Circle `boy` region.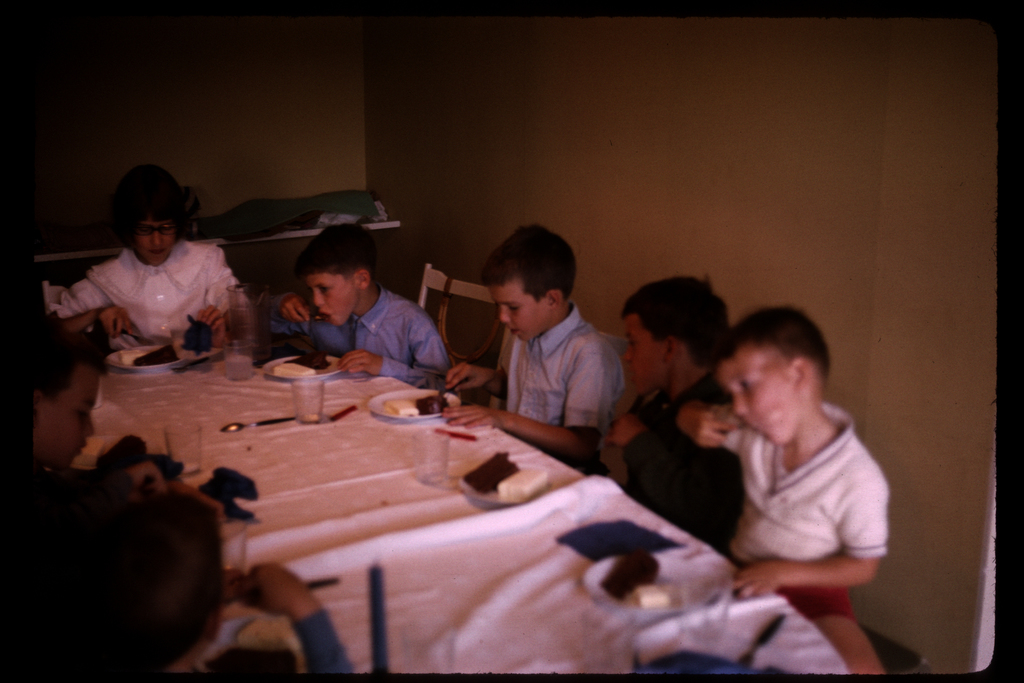
Region: x1=17 y1=309 x2=106 y2=472.
